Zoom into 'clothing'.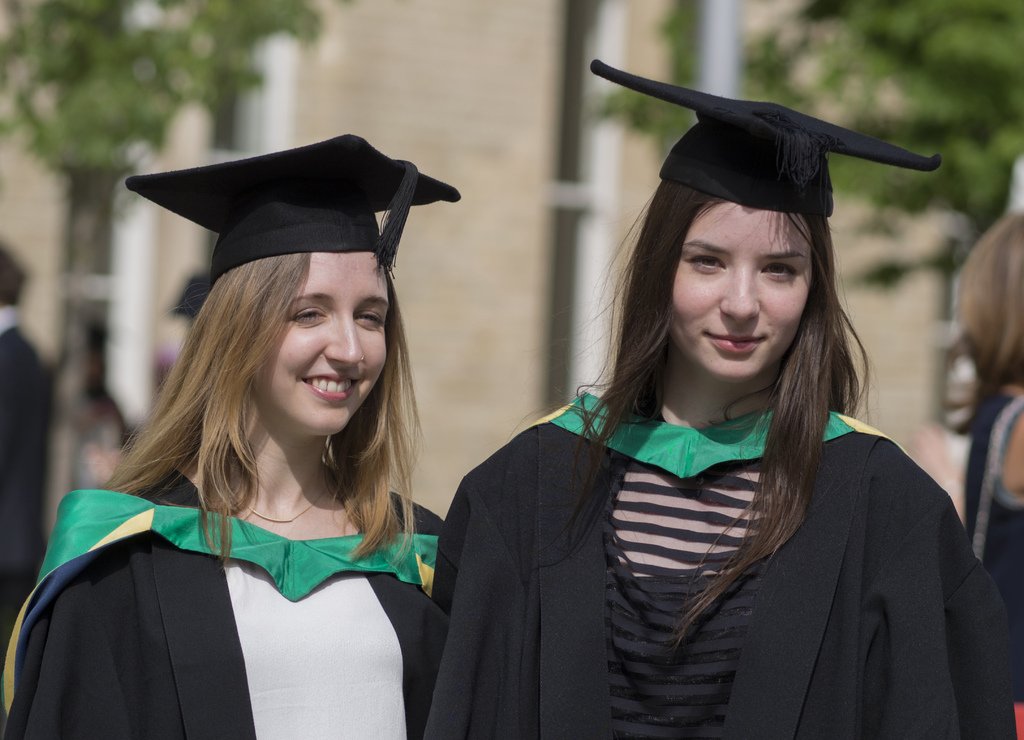
Zoom target: select_region(964, 390, 1023, 739).
